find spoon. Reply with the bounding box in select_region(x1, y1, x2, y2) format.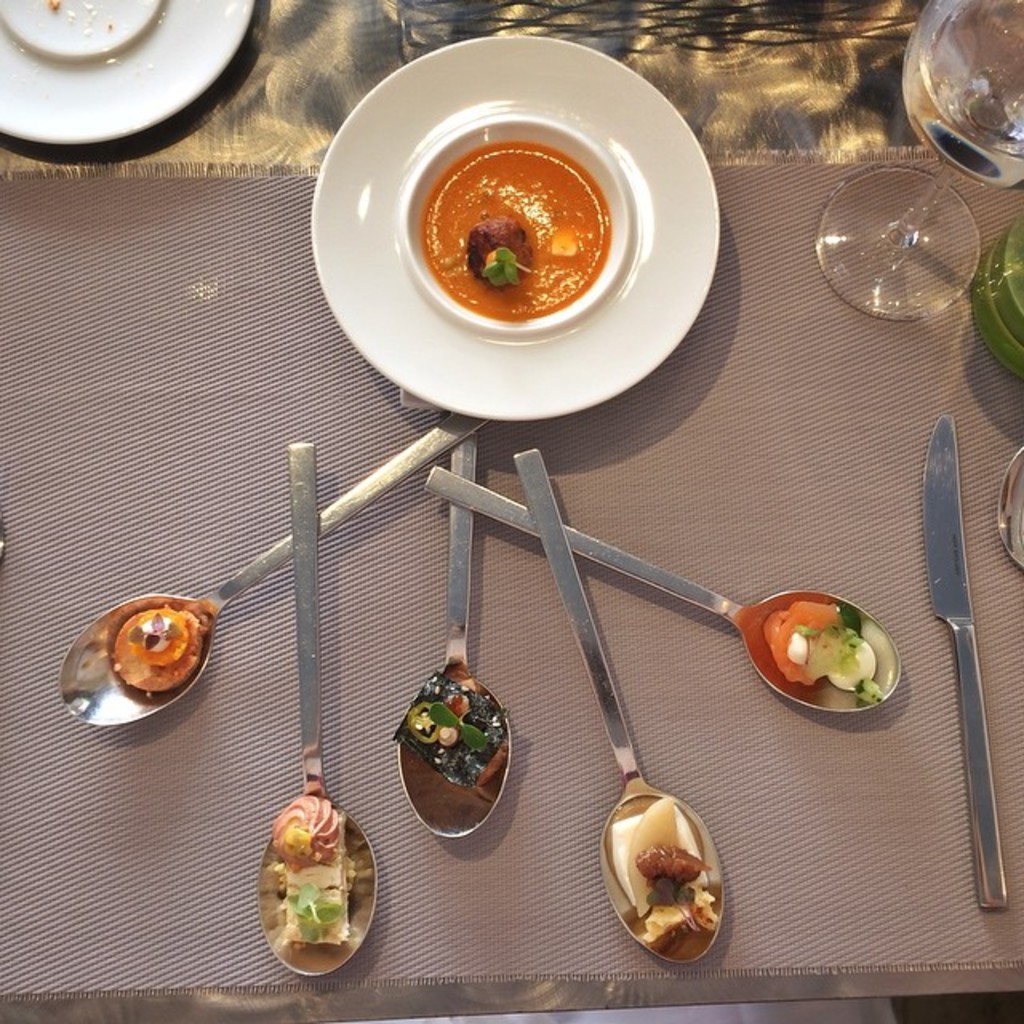
select_region(58, 410, 490, 725).
